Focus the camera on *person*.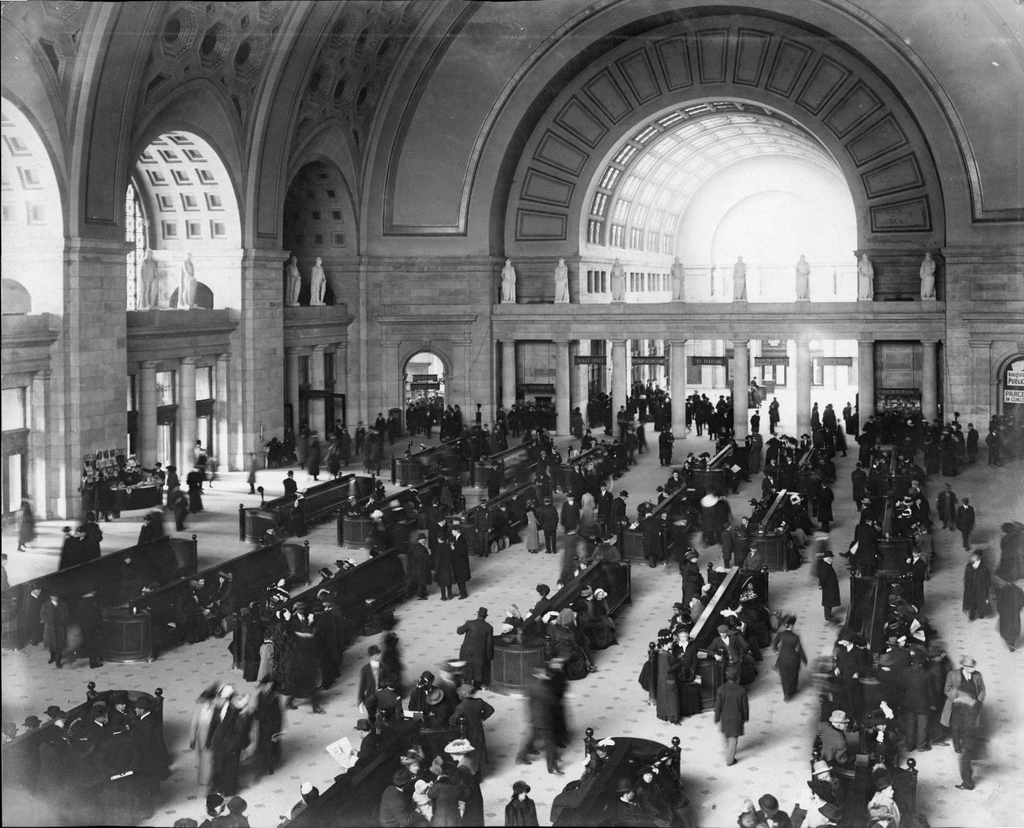
Focus region: {"x1": 761, "y1": 430, "x2": 811, "y2": 495}.
